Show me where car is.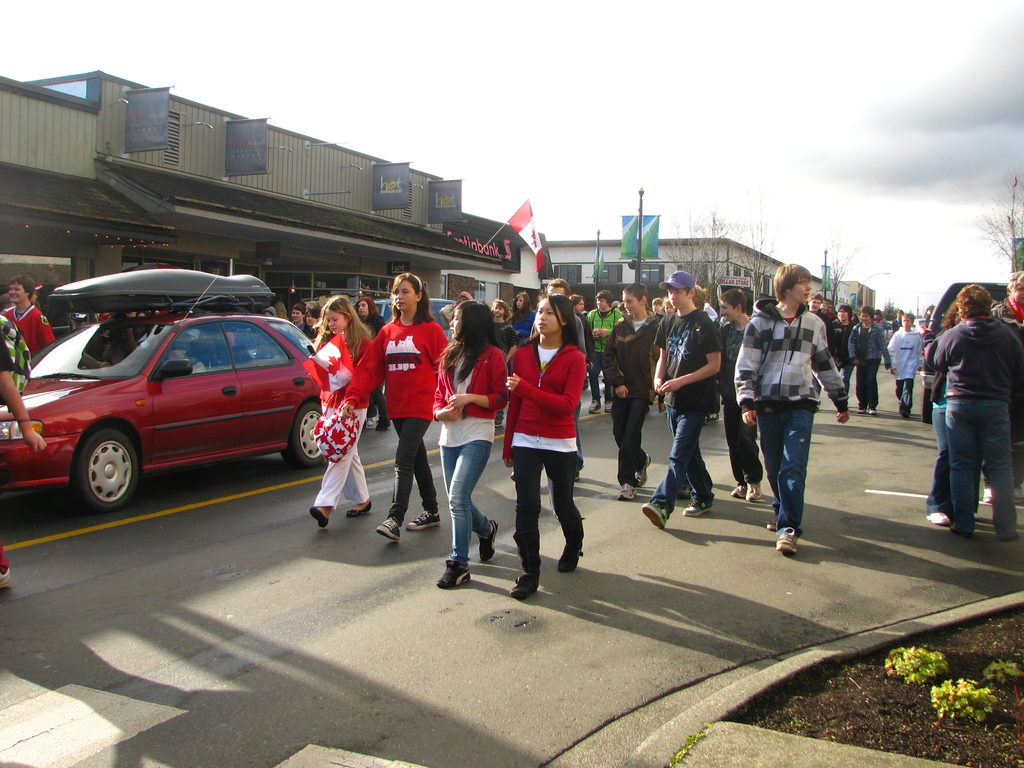
car is at left=914, top=316, right=927, bottom=330.
